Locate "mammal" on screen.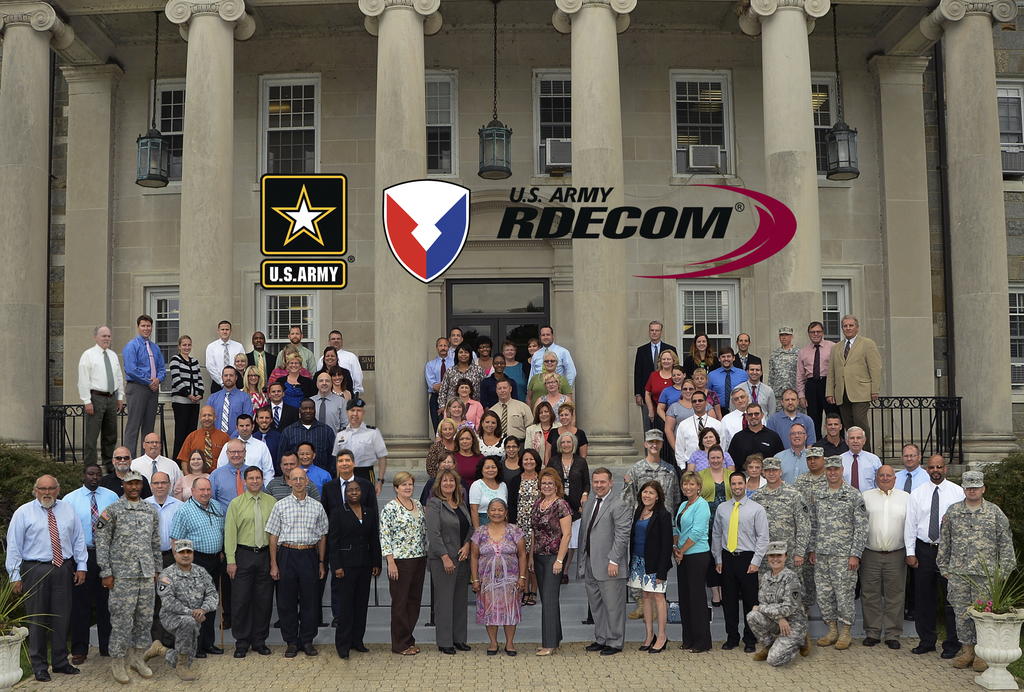
On screen at 630:479:669:653.
